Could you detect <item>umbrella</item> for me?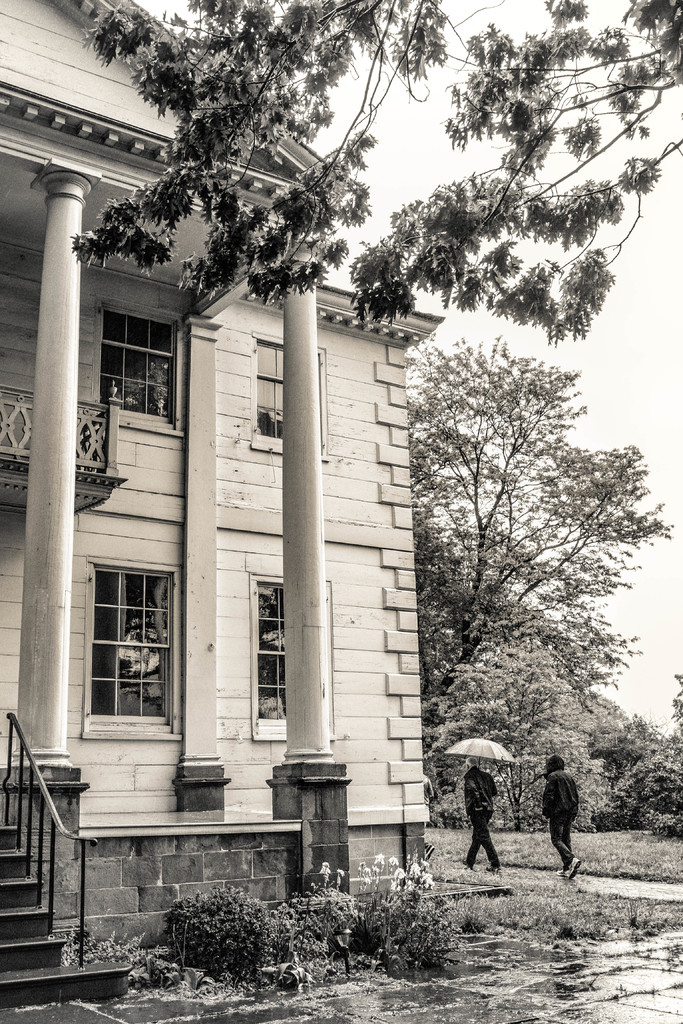
Detection result: pyautogui.locateOnScreen(446, 731, 516, 767).
